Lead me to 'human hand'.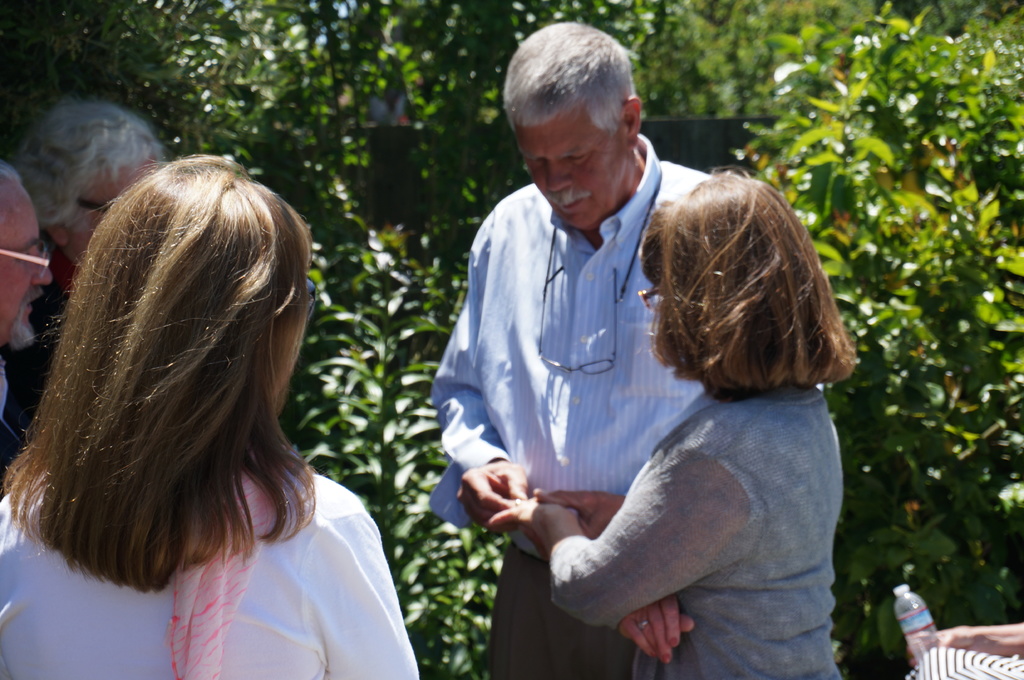
Lead to <box>532,484,624,538</box>.
